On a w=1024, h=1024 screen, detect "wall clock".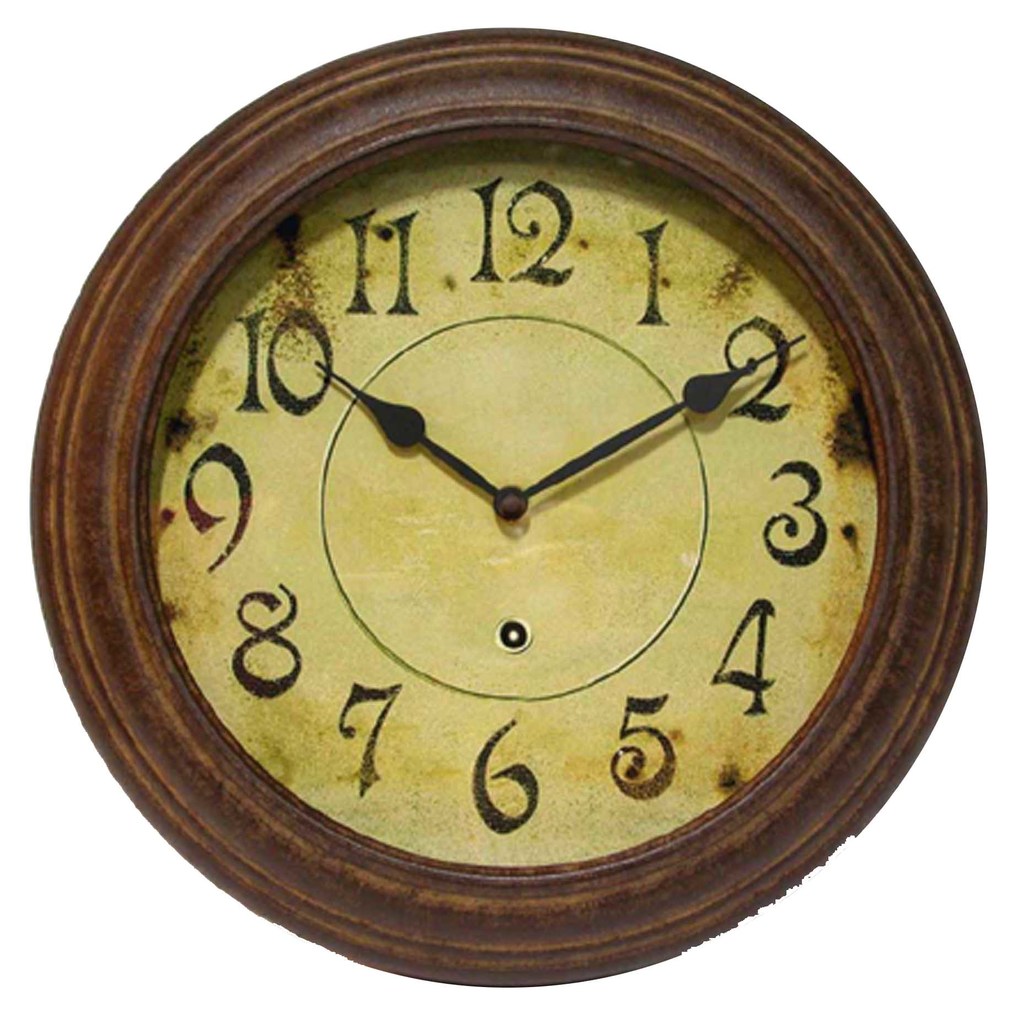
crop(40, 29, 1000, 989).
